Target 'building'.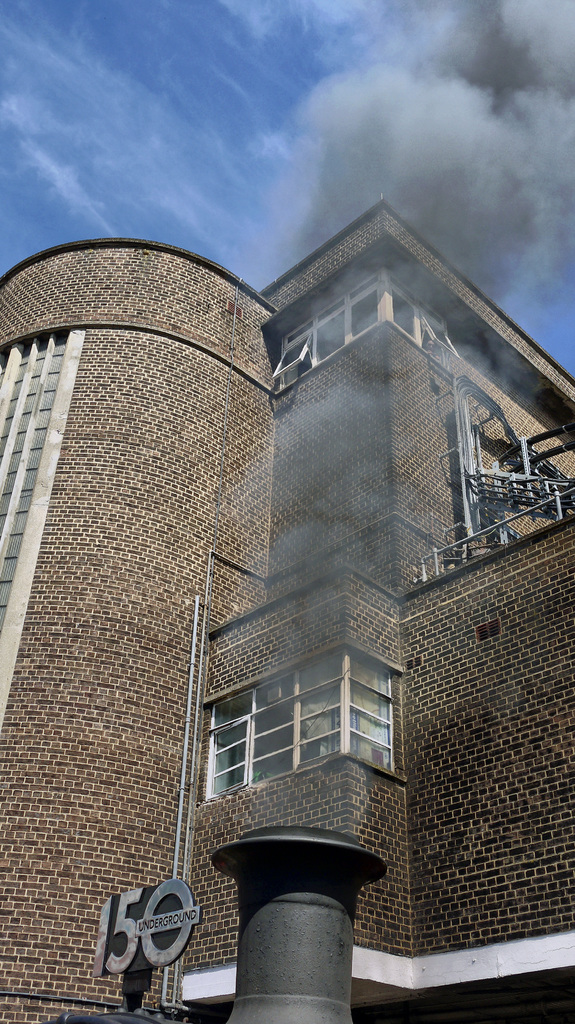
Target region: BBox(10, 198, 564, 1023).
